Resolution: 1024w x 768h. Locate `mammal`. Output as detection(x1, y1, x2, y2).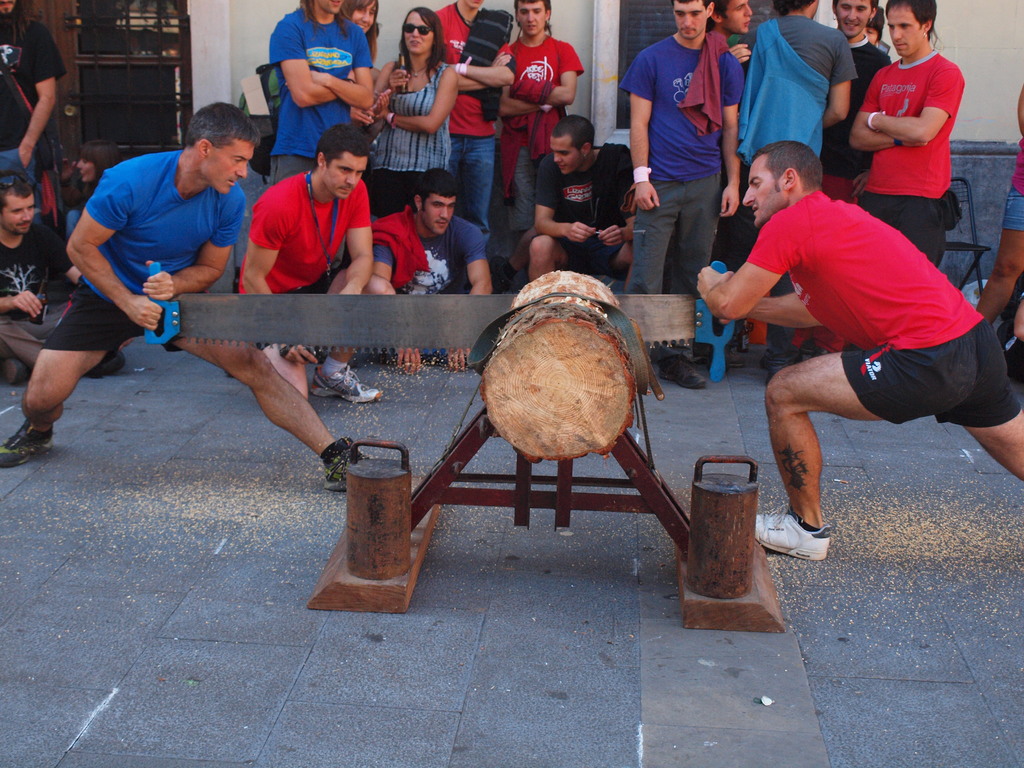
detection(977, 81, 1023, 325).
